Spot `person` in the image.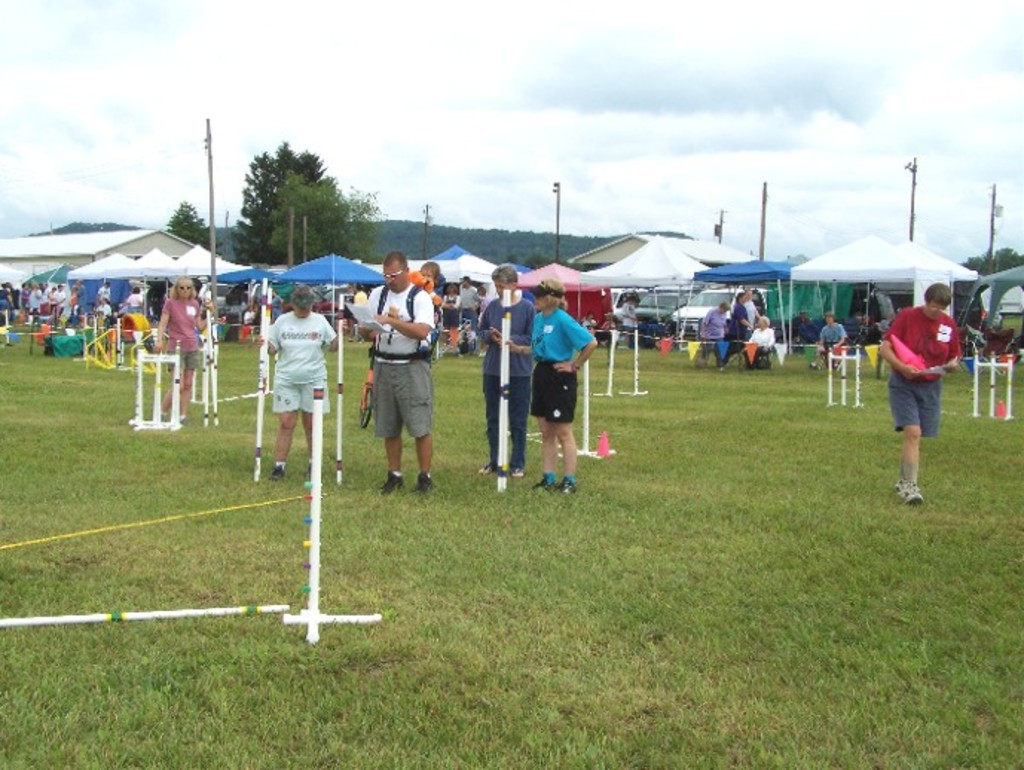
`person` found at locate(807, 314, 852, 375).
